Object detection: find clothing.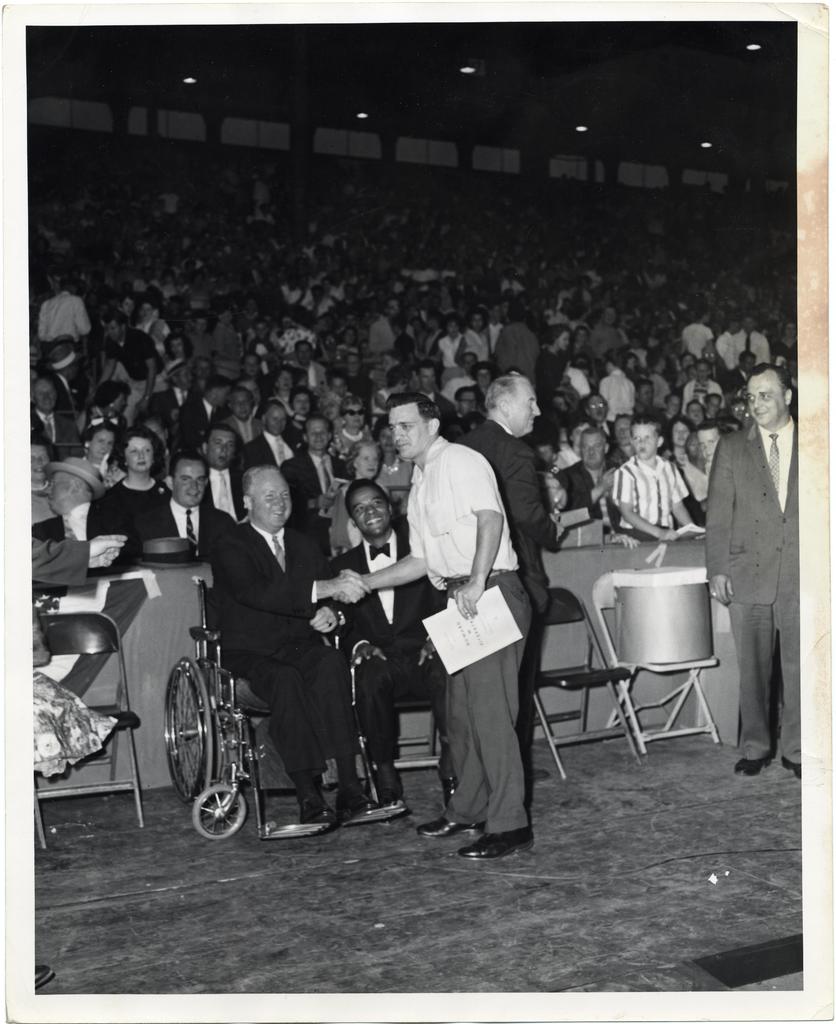
box(615, 456, 693, 536).
